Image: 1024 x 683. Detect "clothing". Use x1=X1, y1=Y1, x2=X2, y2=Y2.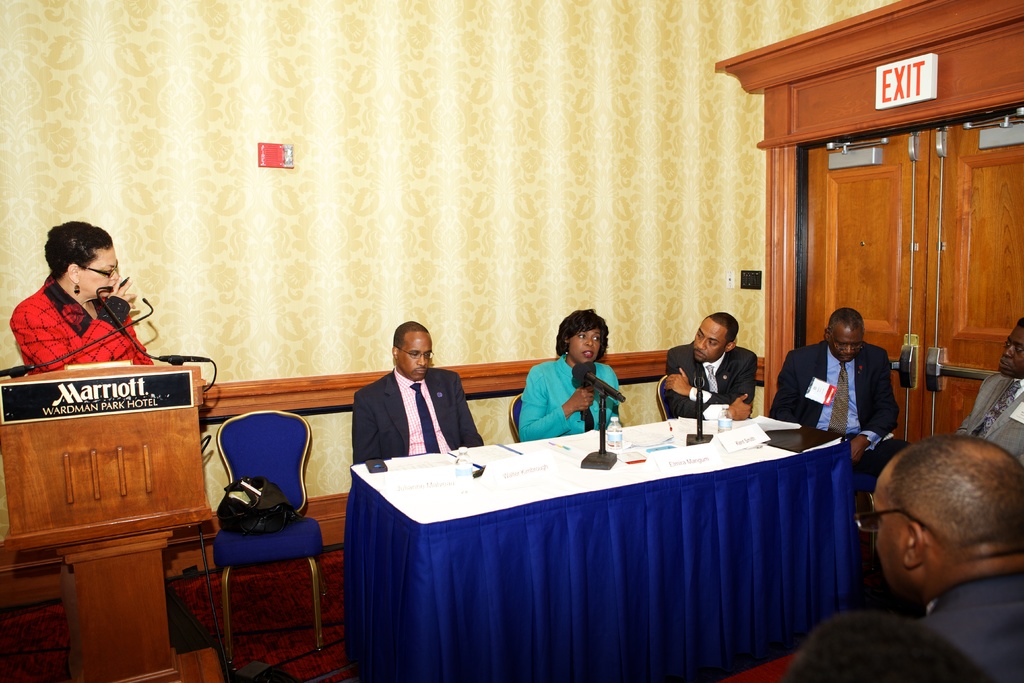
x1=350, y1=358, x2=483, y2=462.
